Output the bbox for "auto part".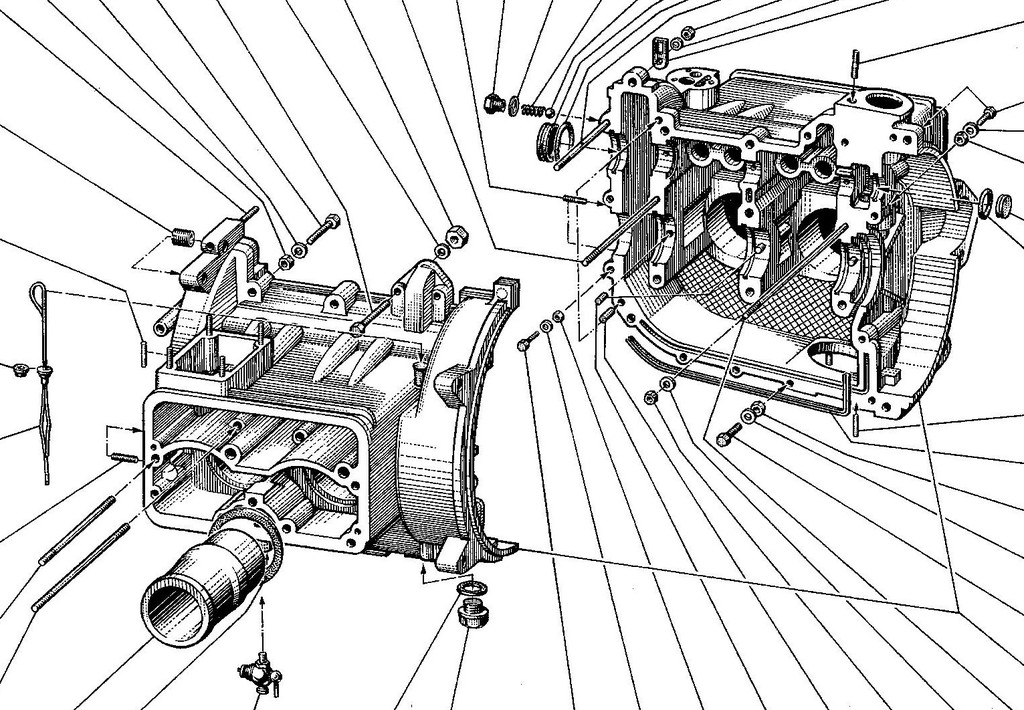
<region>536, 114, 571, 156</region>.
